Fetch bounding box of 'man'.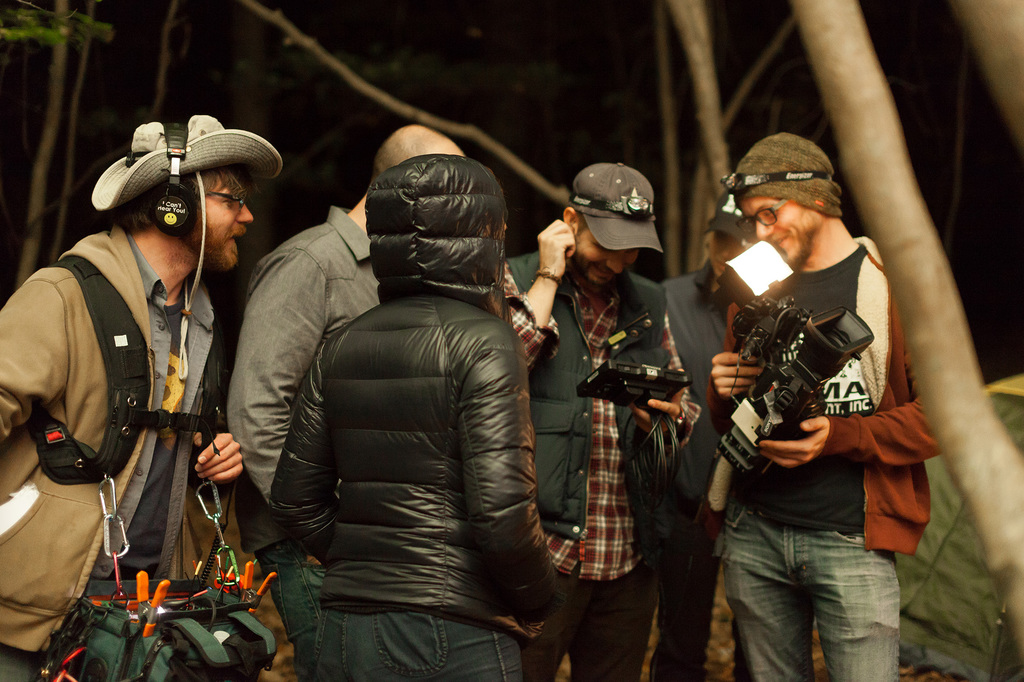
Bbox: x1=269 y1=152 x2=561 y2=681.
